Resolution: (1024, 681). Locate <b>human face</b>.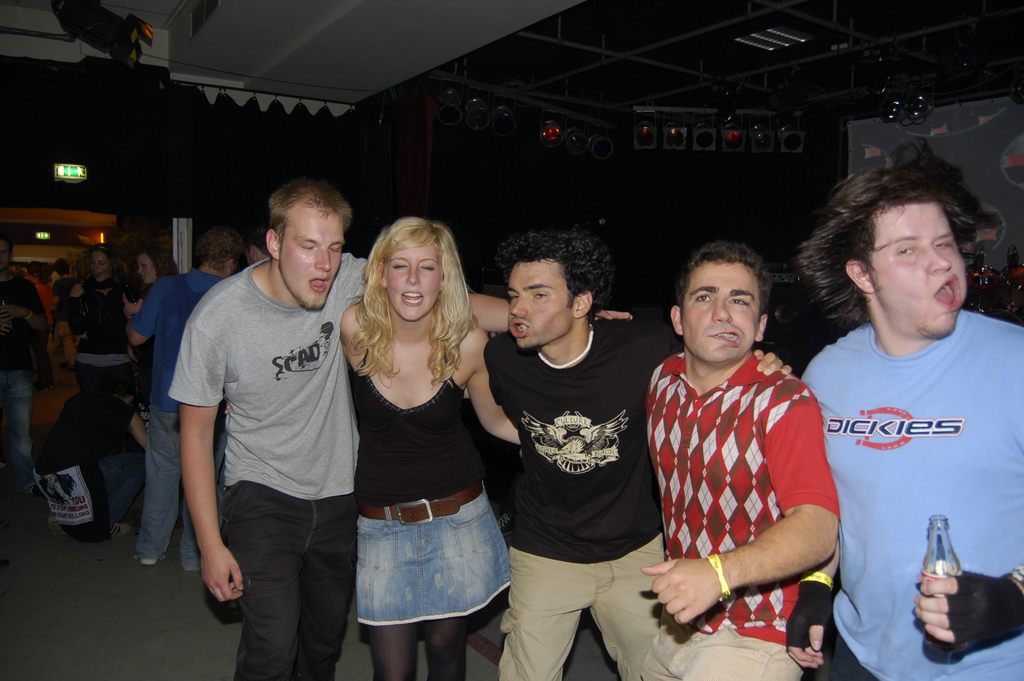
pyautogui.locateOnScreen(88, 254, 110, 282).
